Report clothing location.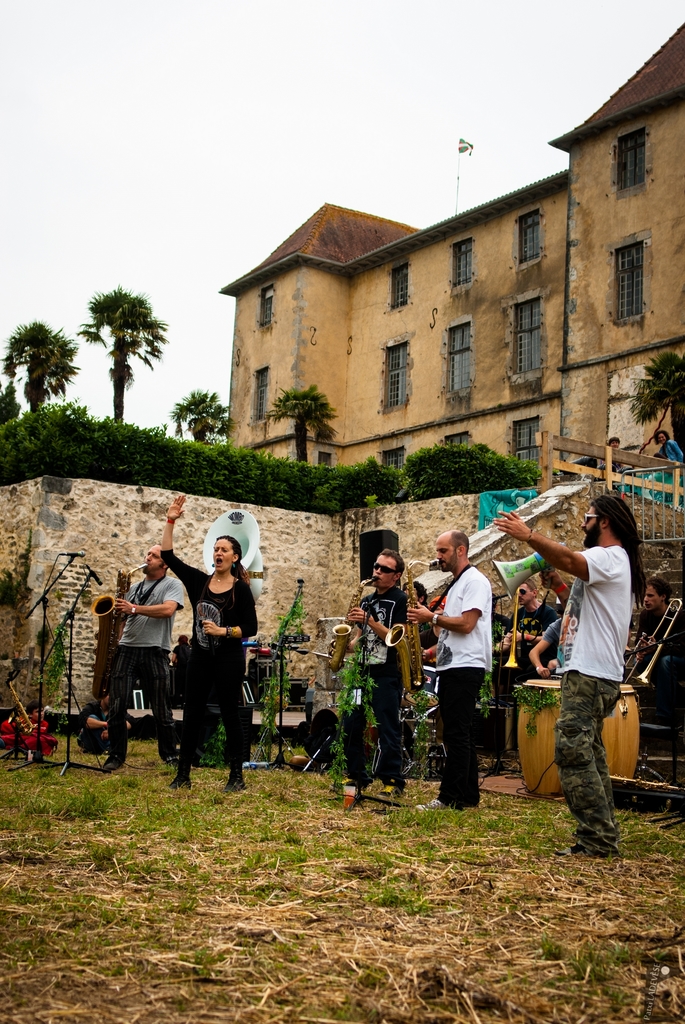
Report: bbox=[439, 563, 497, 794].
